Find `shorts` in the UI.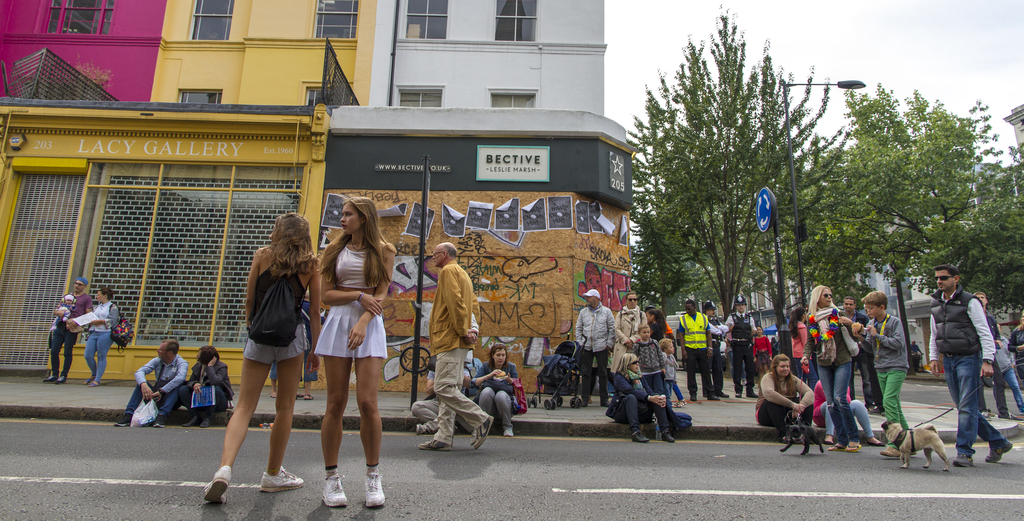
UI element at <region>317, 299, 385, 360</region>.
